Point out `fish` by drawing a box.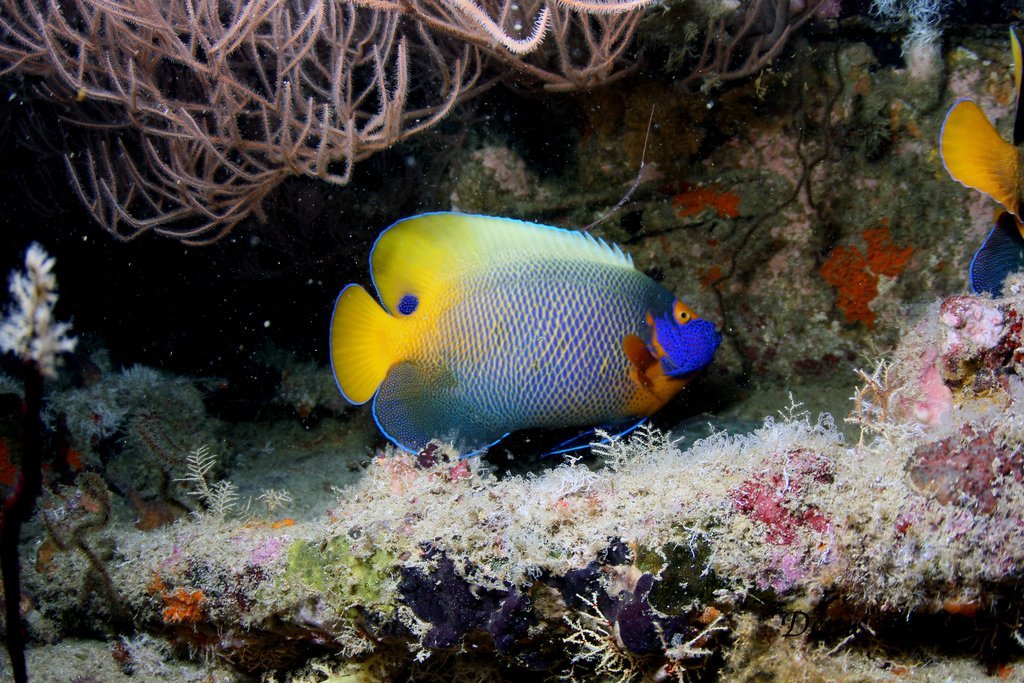
bbox(929, 95, 1023, 289).
